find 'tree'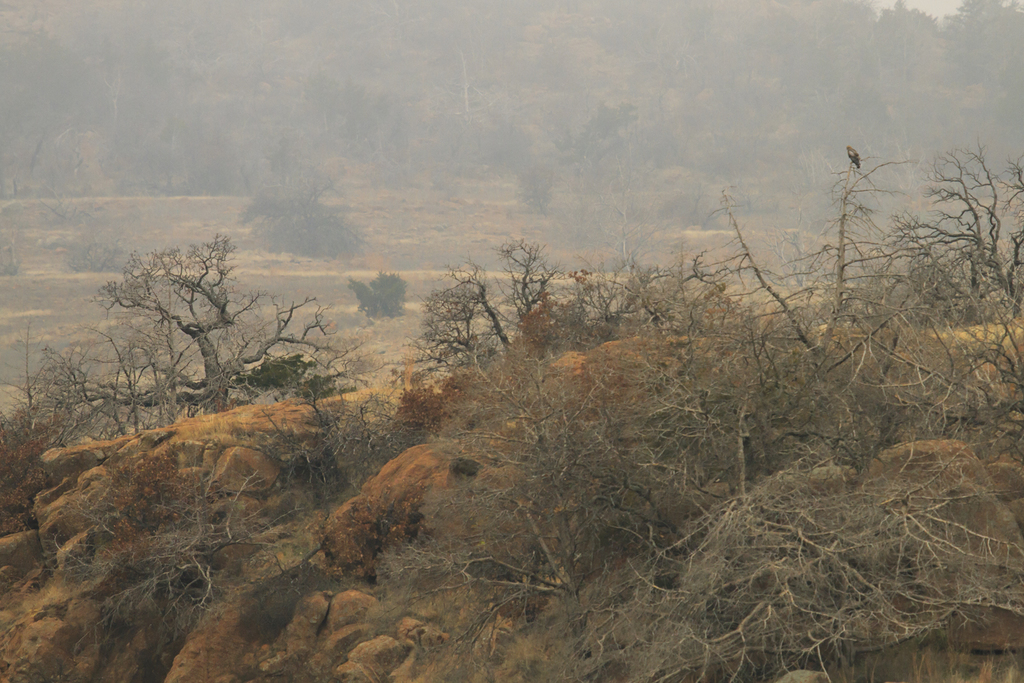
Rect(25, 232, 354, 432)
